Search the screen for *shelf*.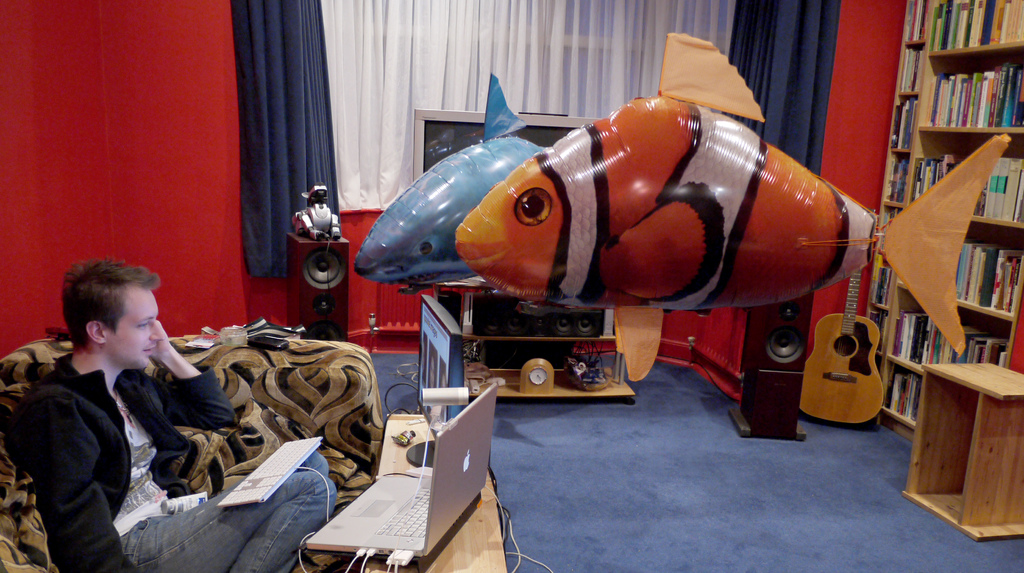
Found at left=922, top=46, right=1023, bottom=137.
